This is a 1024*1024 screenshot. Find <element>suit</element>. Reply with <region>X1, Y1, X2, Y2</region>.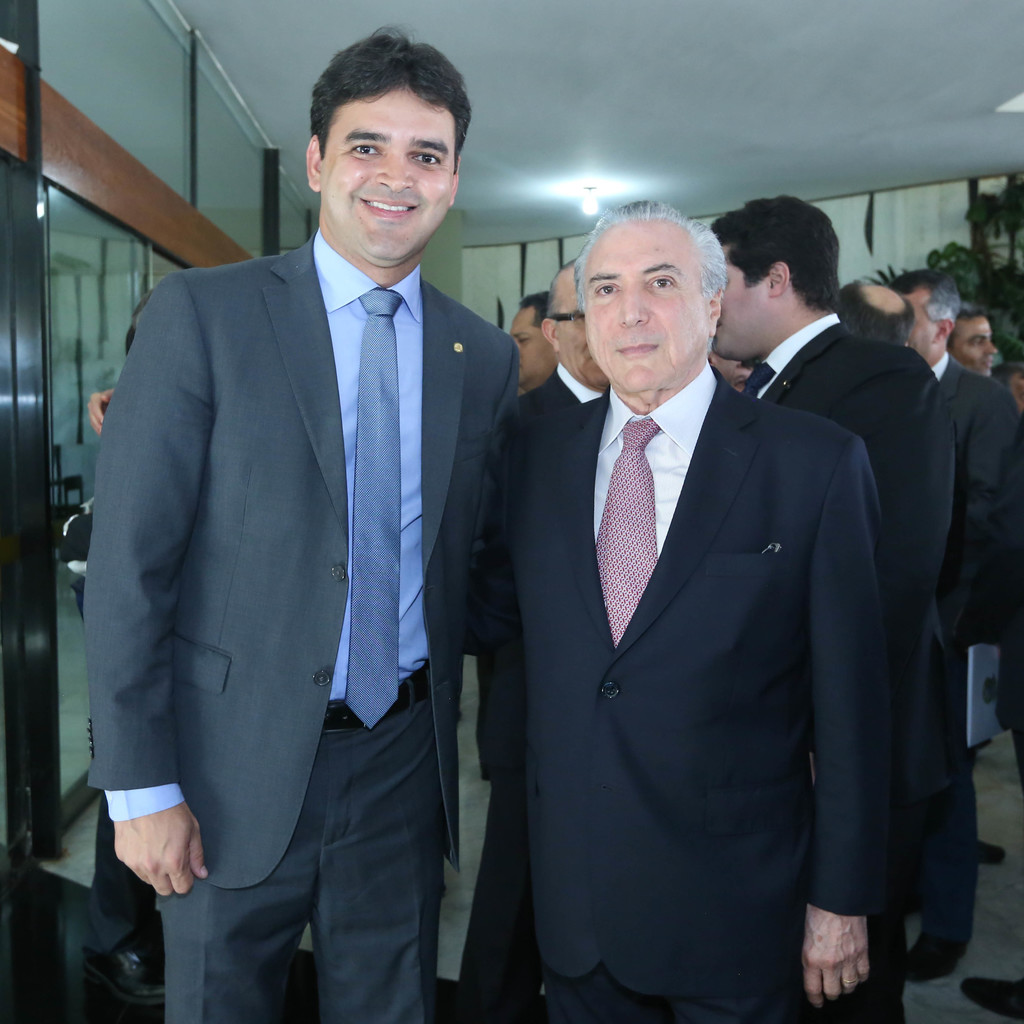
<region>918, 355, 1023, 934</region>.
